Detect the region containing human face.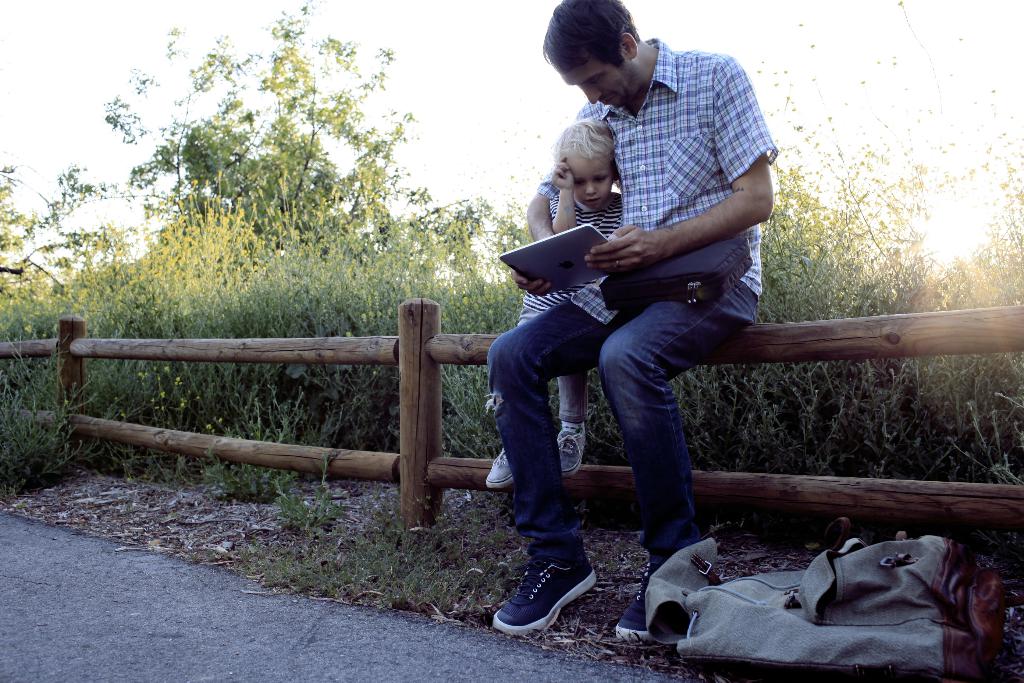
bbox=[559, 49, 644, 108].
